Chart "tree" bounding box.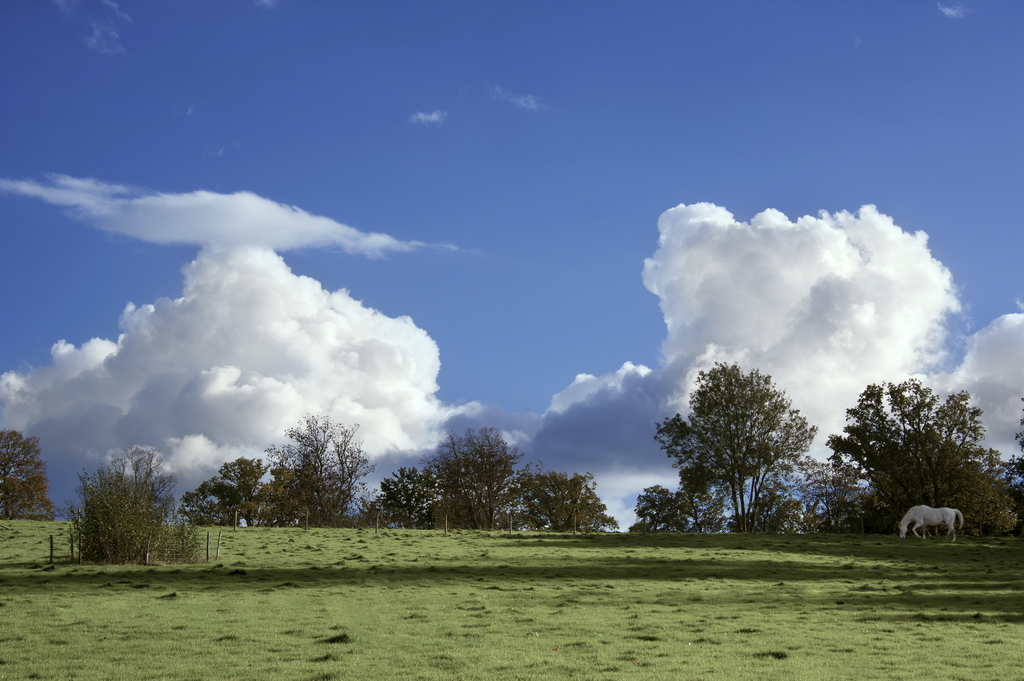
Charted: 0 428 56 522.
